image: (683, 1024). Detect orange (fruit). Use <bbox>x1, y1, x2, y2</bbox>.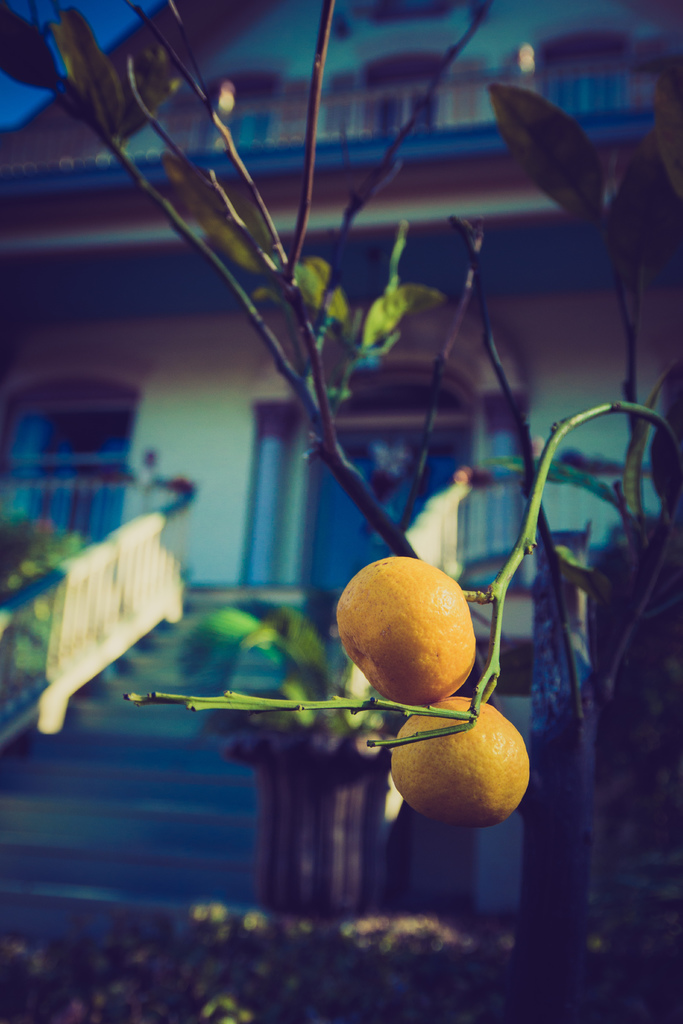
<bbox>388, 698, 540, 829</bbox>.
